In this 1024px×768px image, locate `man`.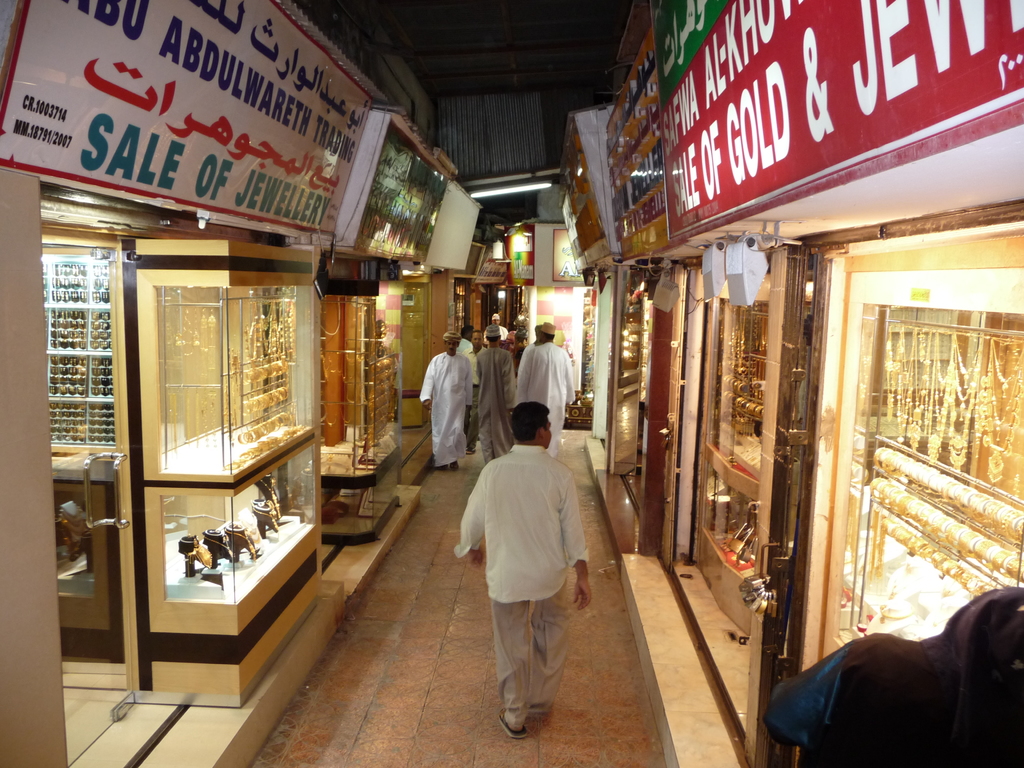
Bounding box: select_region(474, 324, 518, 465).
